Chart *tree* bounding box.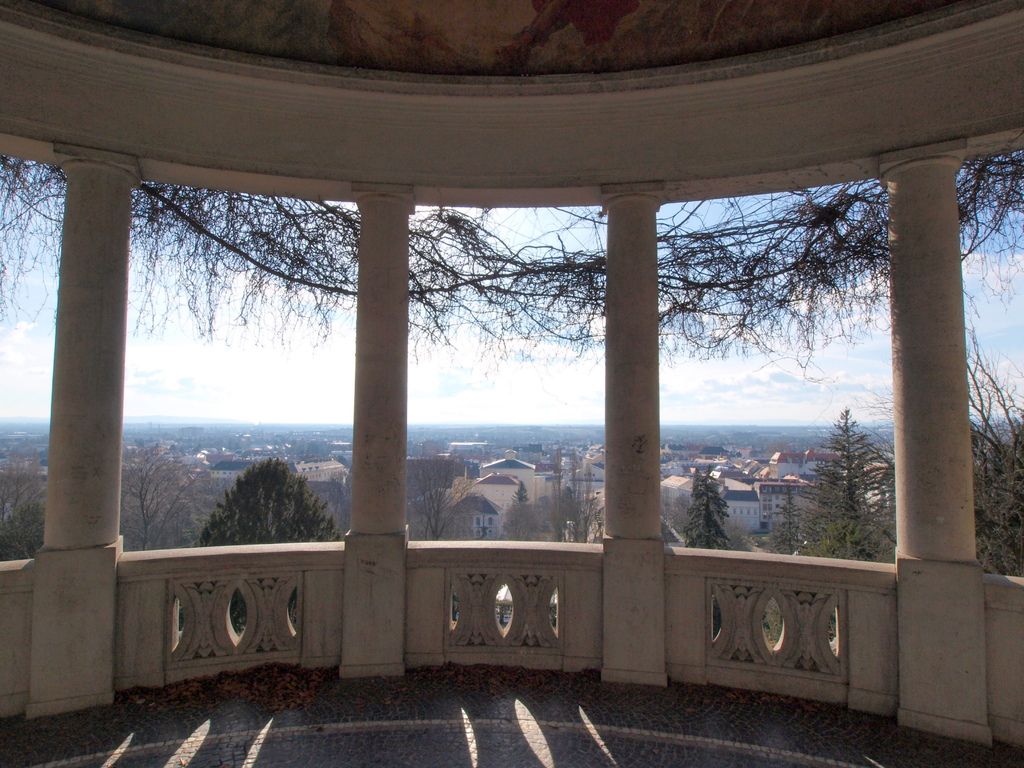
Charted: (x1=191, y1=448, x2=355, y2=636).
